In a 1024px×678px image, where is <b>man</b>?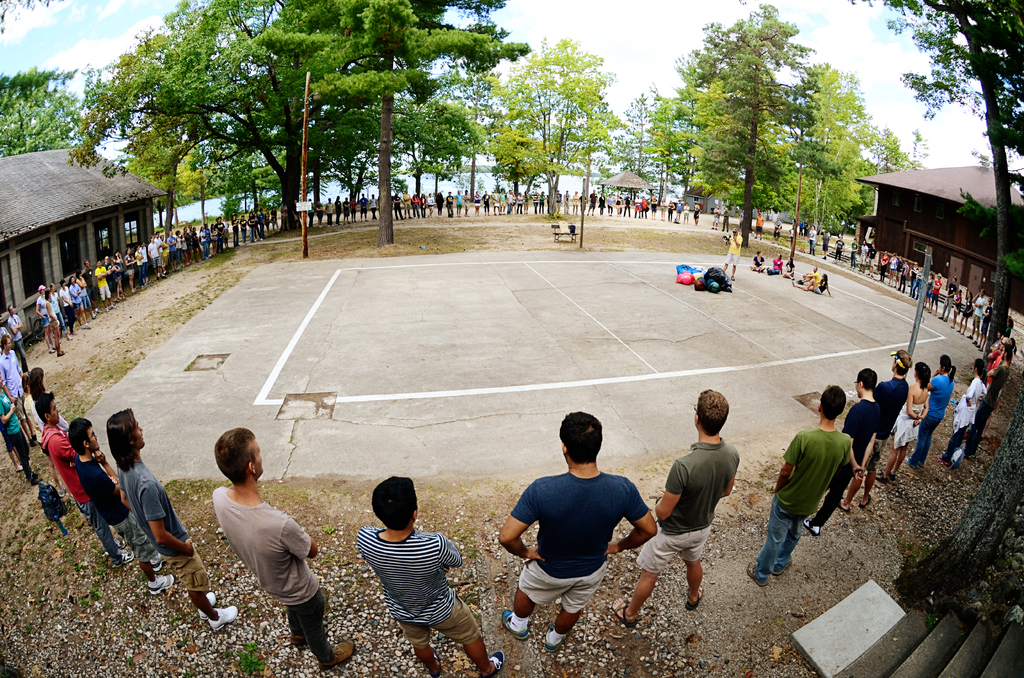
box(938, 275, 957, 323).
